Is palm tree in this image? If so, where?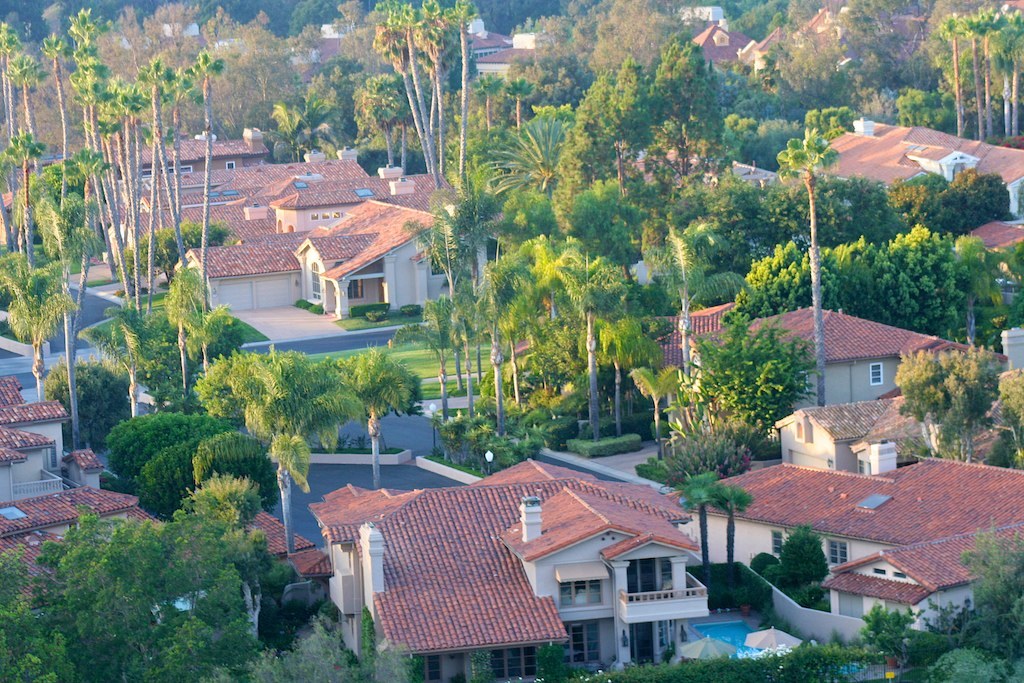
Yes, at <region>488, 240, 579, 364</region>.
